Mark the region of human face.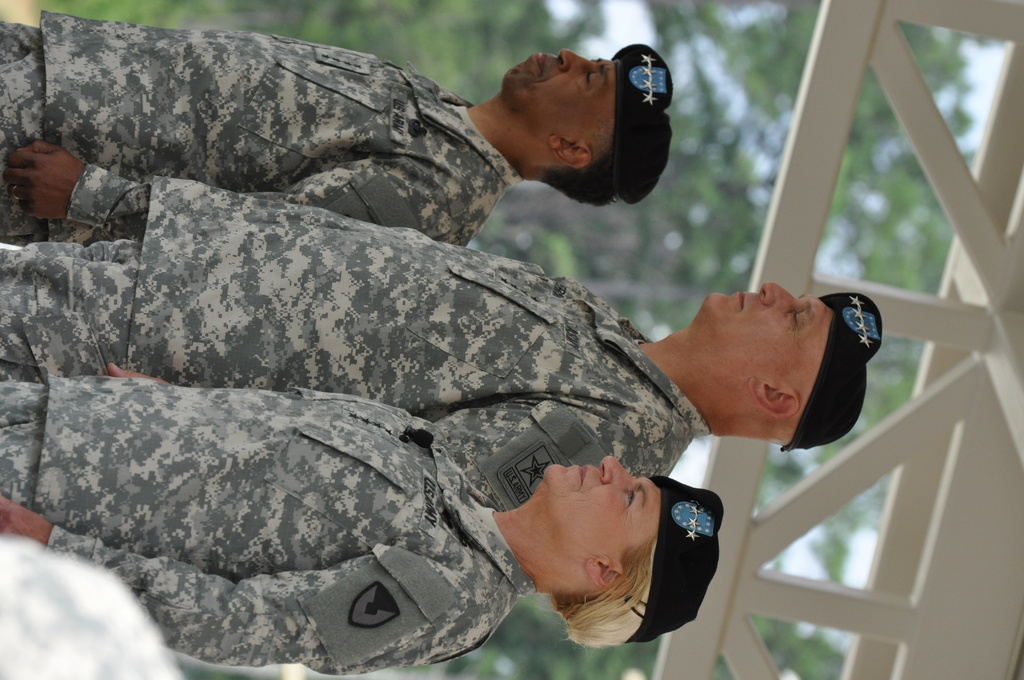
Region: {"left": 543, "top": 453, "right": 661, "bottom": 558}.
